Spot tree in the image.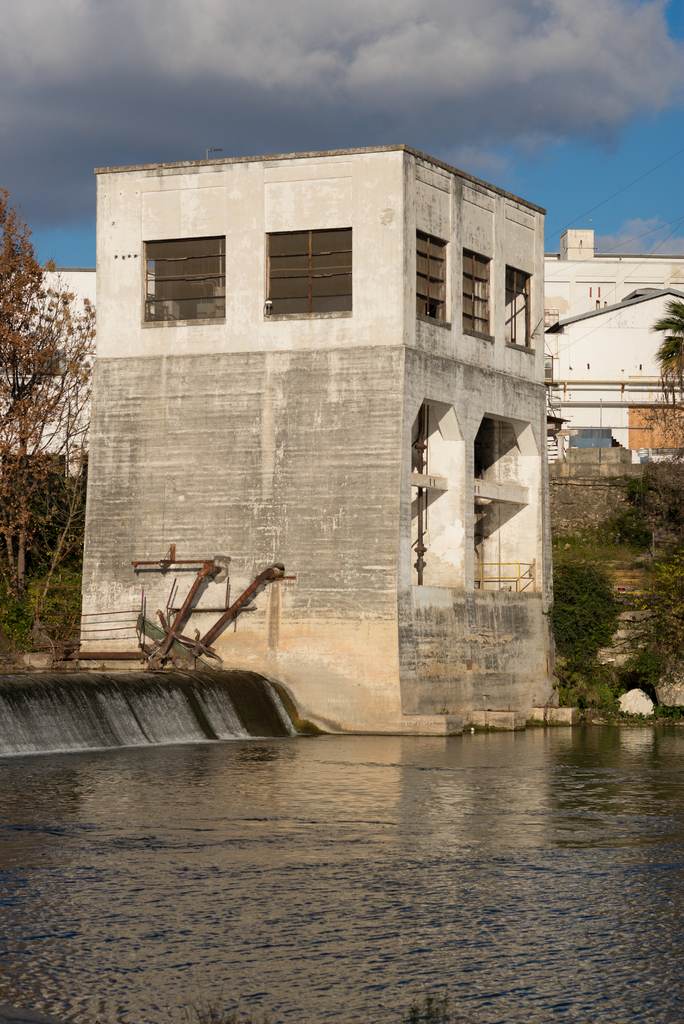
tree found at [0,188,91,612].
